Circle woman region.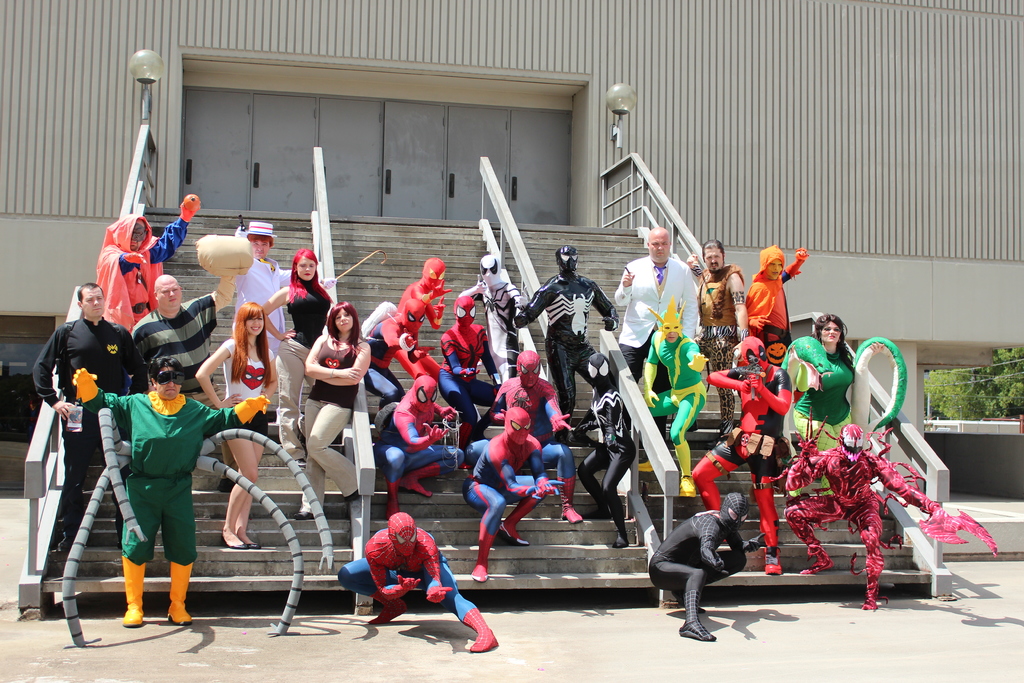
Region: <box>294,299,374,525</box>.
